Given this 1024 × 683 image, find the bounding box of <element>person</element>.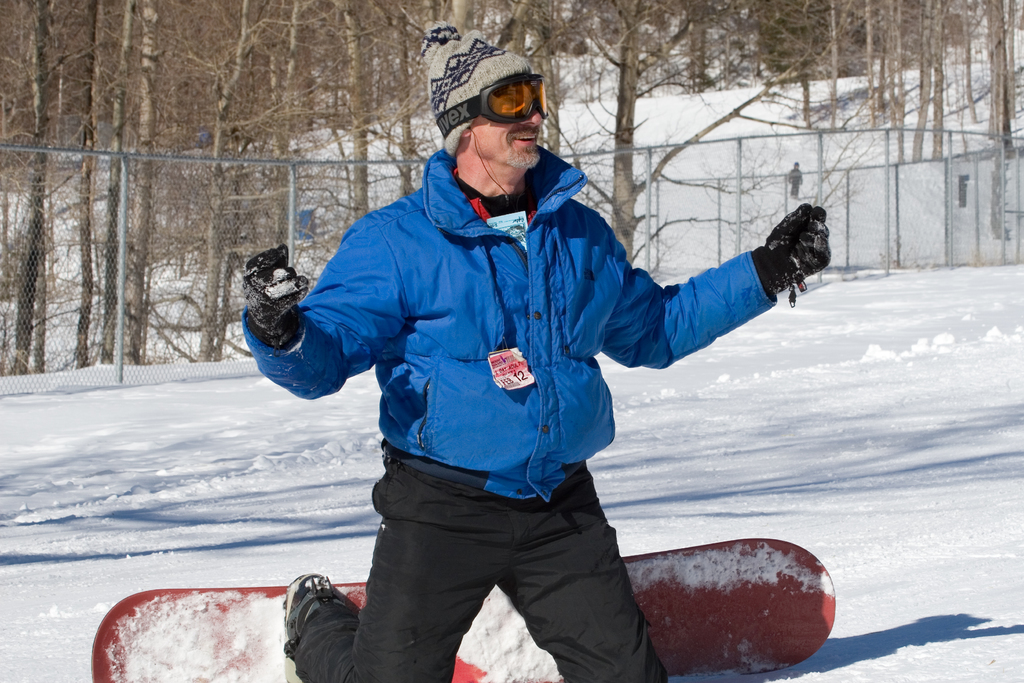
pyautogui.locateOnScreen(789, 163, 801, 192).
